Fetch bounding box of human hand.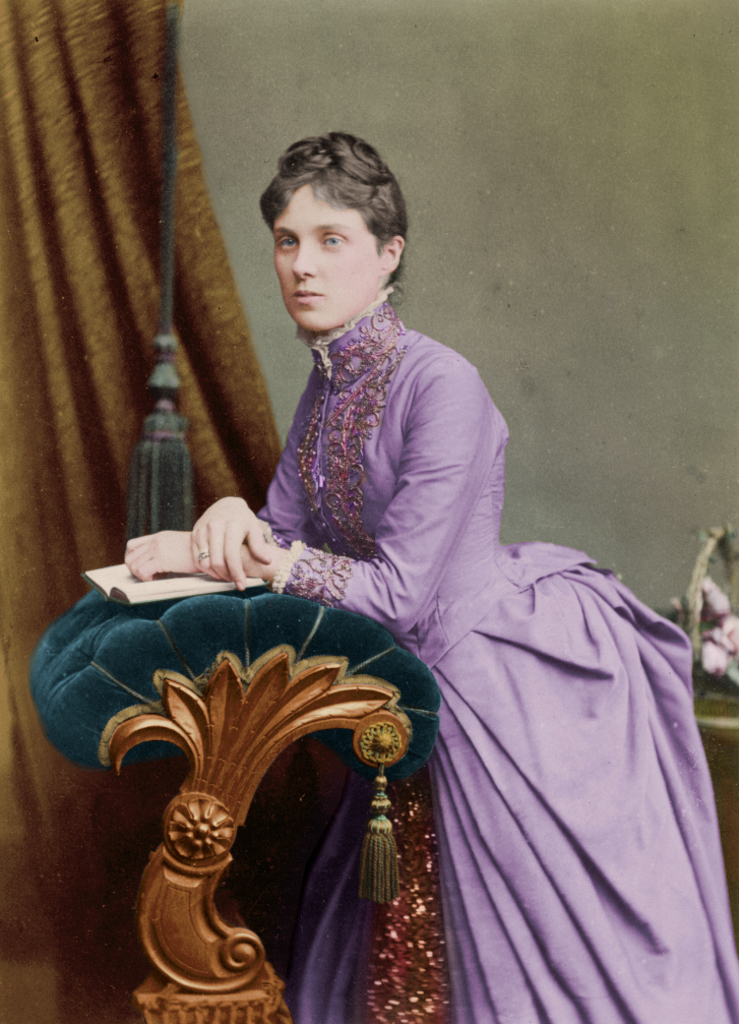
Bbox: box(124, 526, 250, 588).
